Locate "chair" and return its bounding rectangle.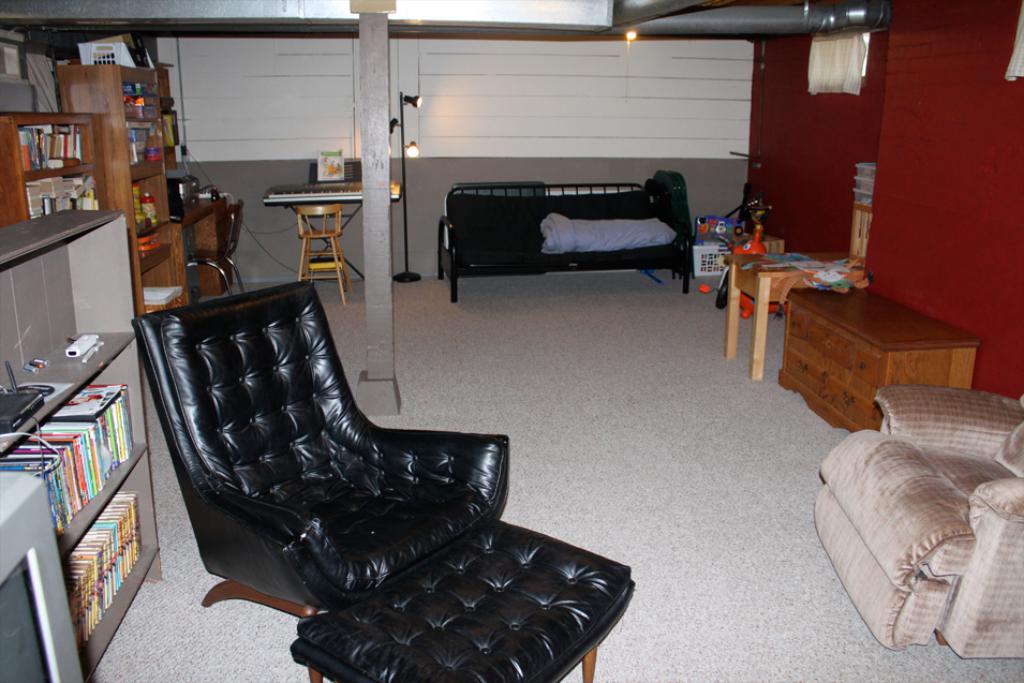
<region>184, 199, 247, 296</region>.
